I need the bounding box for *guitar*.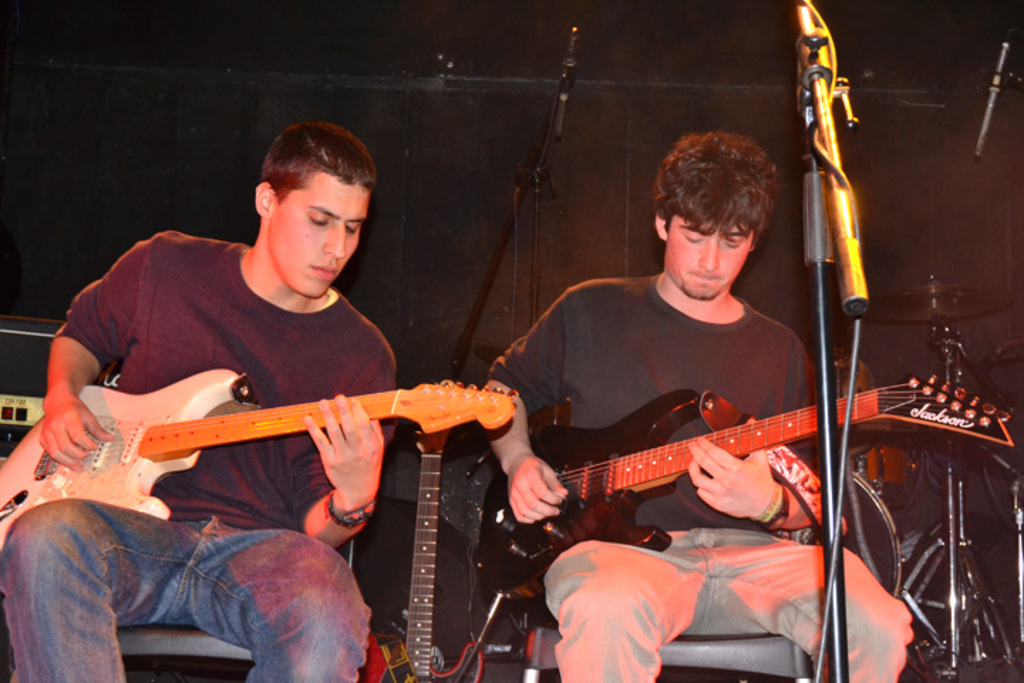
Here it is: BBox(476, 371, 1011, 603).
